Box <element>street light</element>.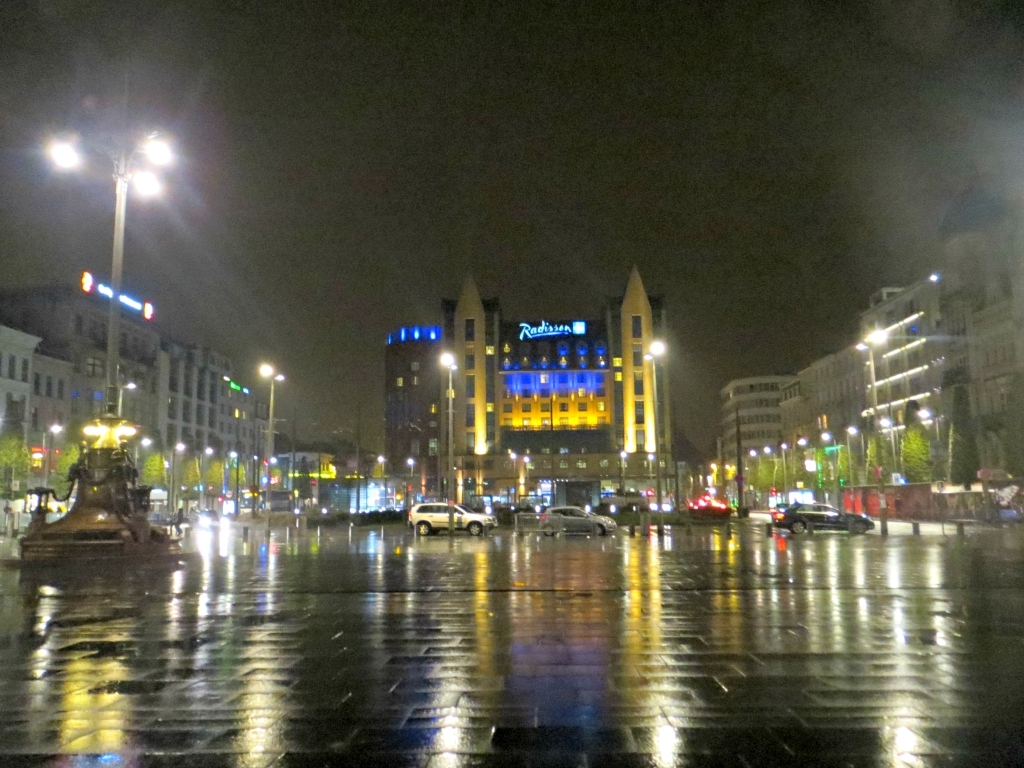
detection(257, 361, 288, 510).
